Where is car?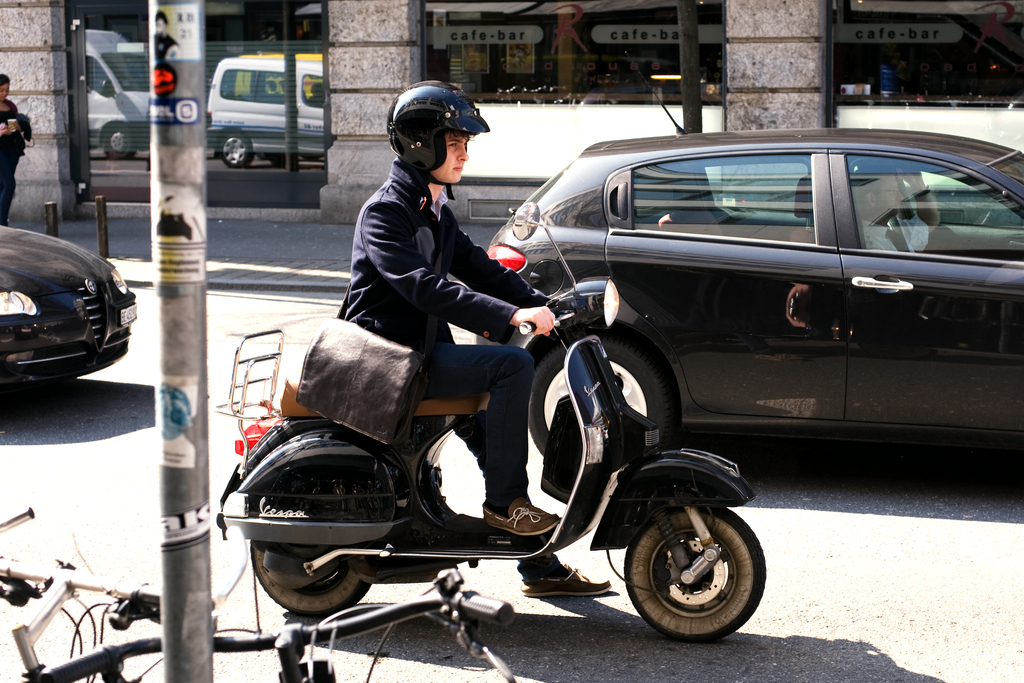
(474, 52, 1023, 458).
